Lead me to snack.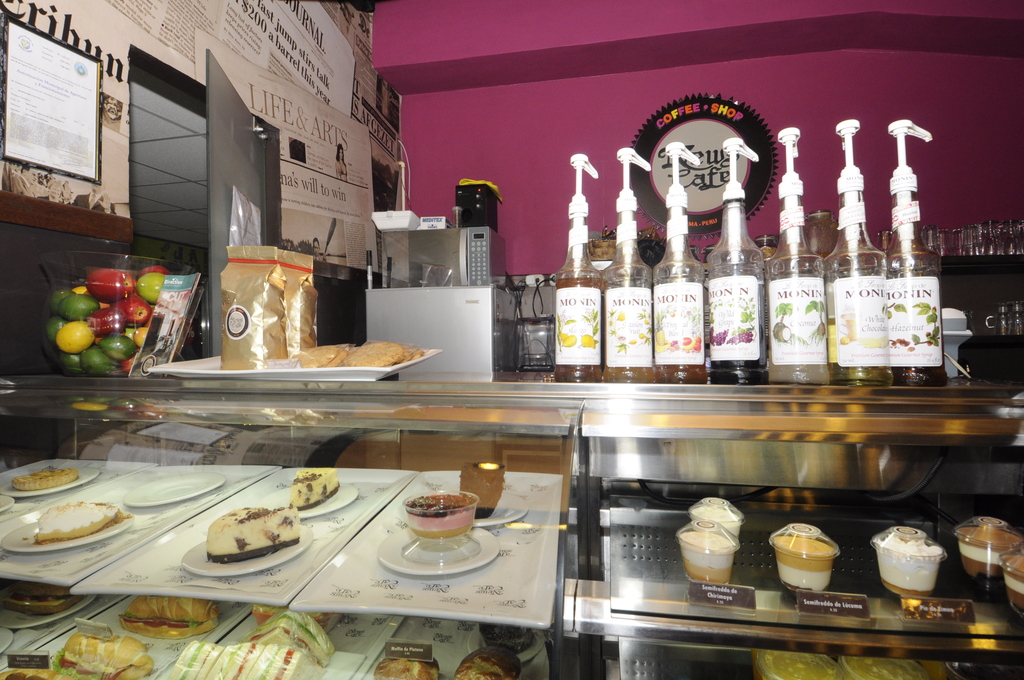
Lead to locate(456, 649, 521, 679).
